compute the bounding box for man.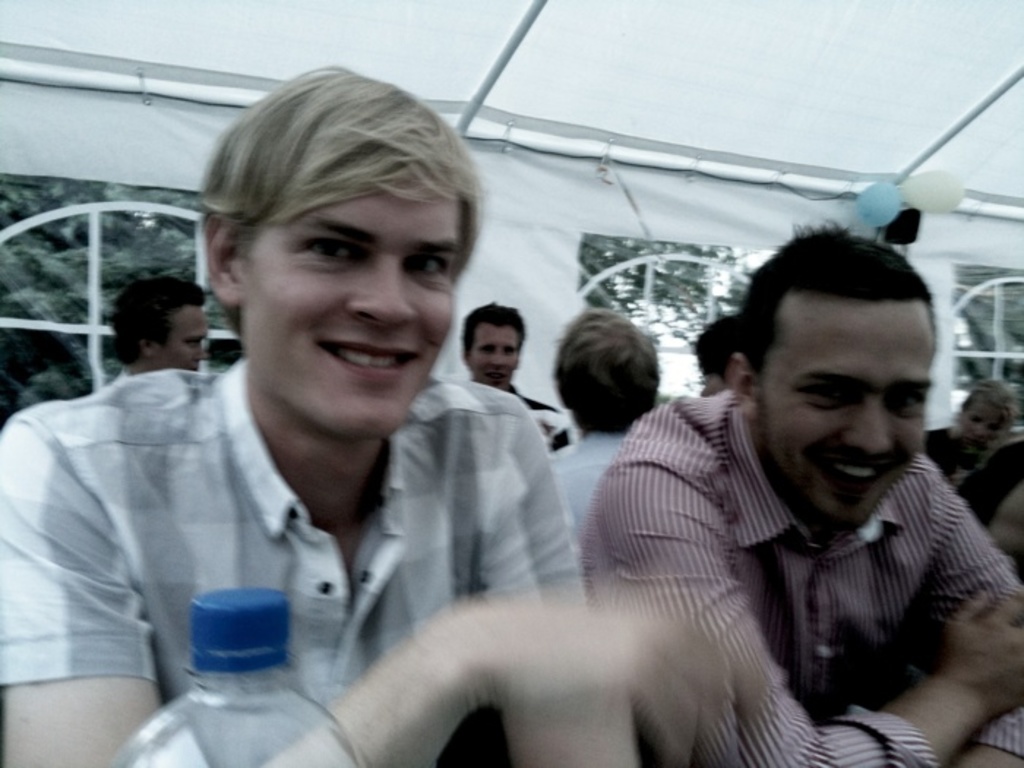
select_region(458, 306, 575, 449).
